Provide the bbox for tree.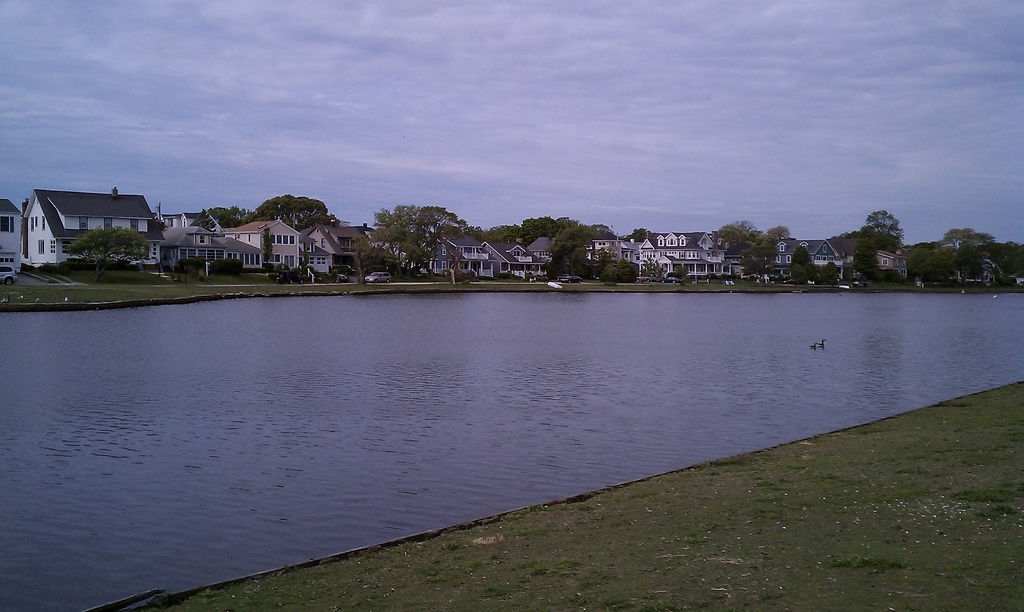
box=[261, 225, 273, 259].
